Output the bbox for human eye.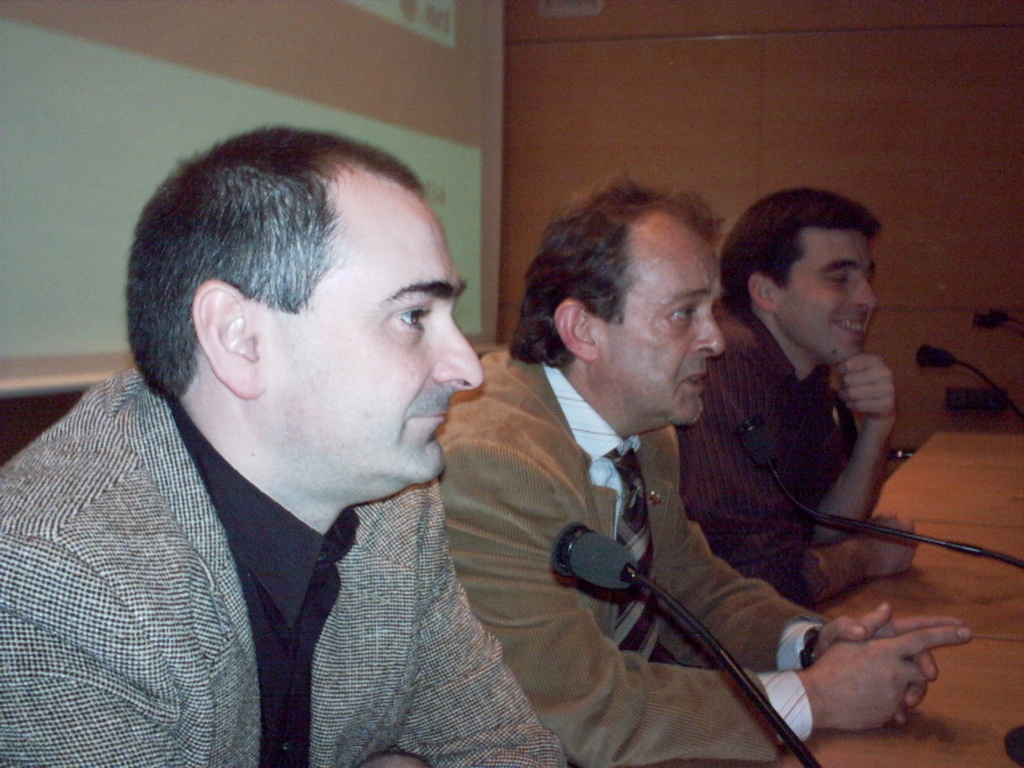
826:270:848:282.
